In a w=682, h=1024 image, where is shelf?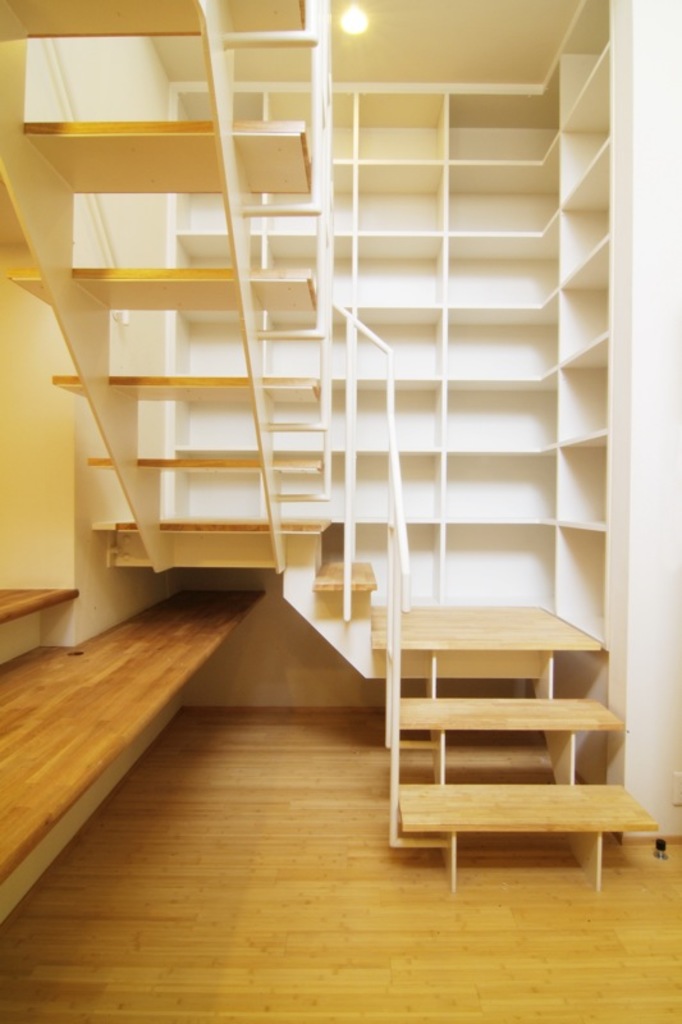
locate(553, 532, 605, 627).
